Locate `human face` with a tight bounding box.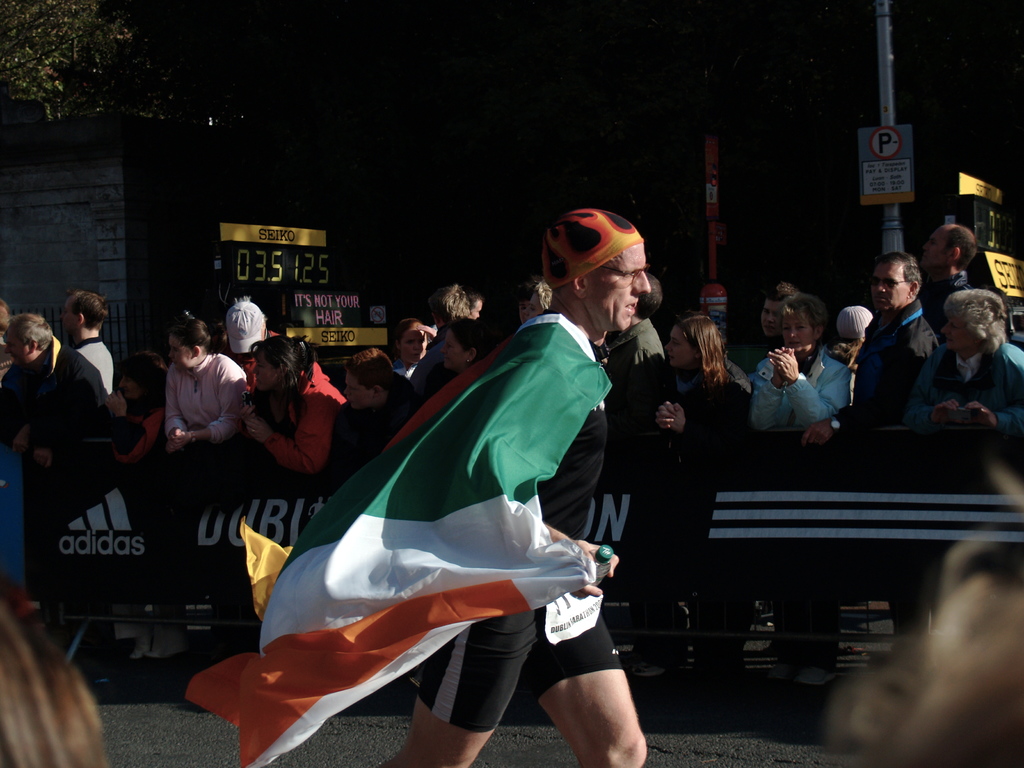
<region>59, 300, 73, 344</region>.
